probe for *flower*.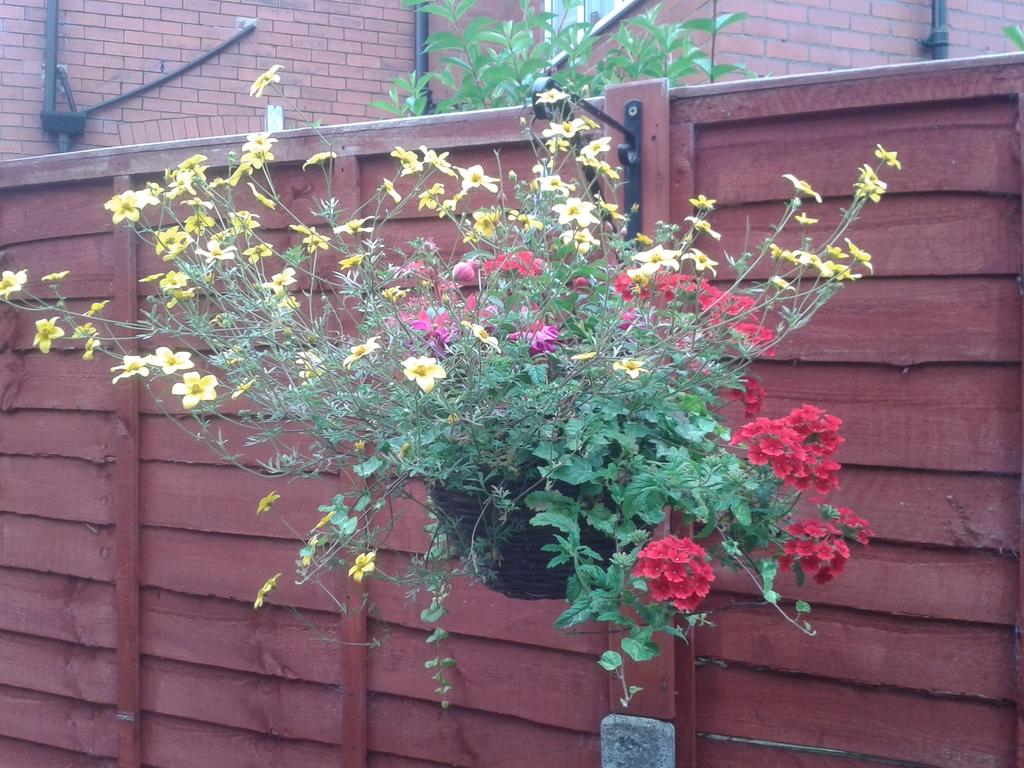
Probe result: bbox=[32, 311, 68, 353].
